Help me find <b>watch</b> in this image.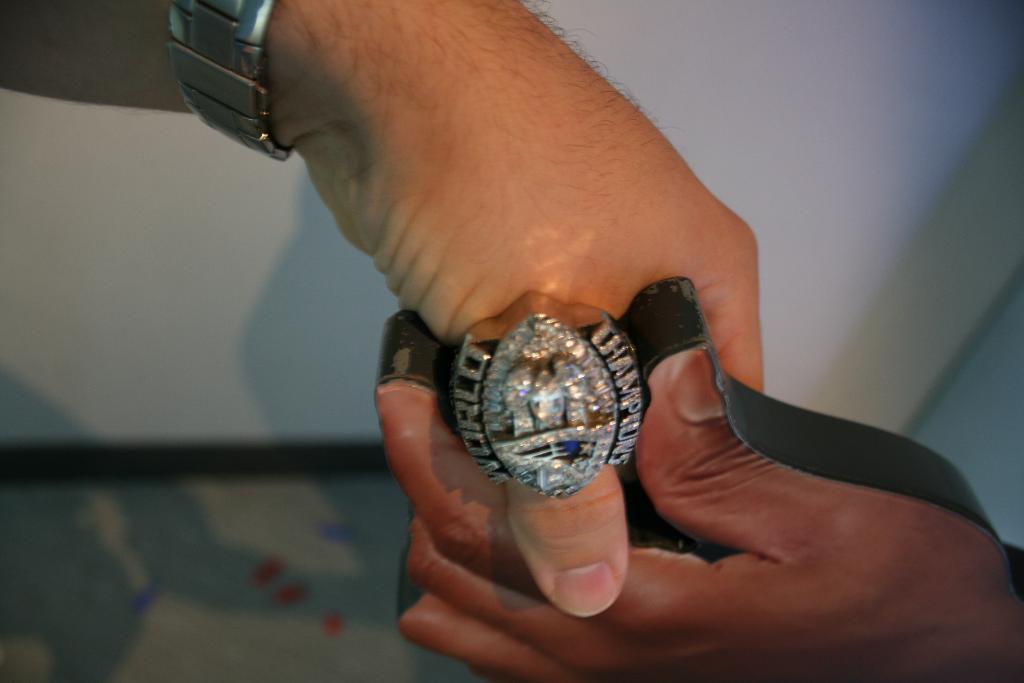
Found it: 171:0:292:162.
